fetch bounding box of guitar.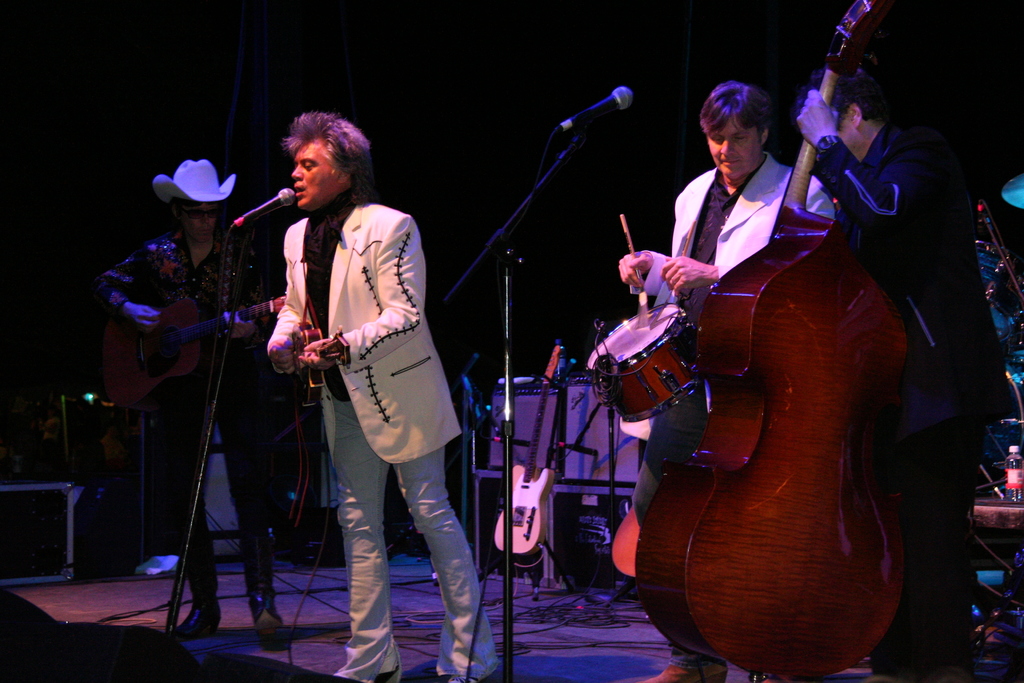
Bbox: <bbox>84, 281, 262, 408</bbox>.
